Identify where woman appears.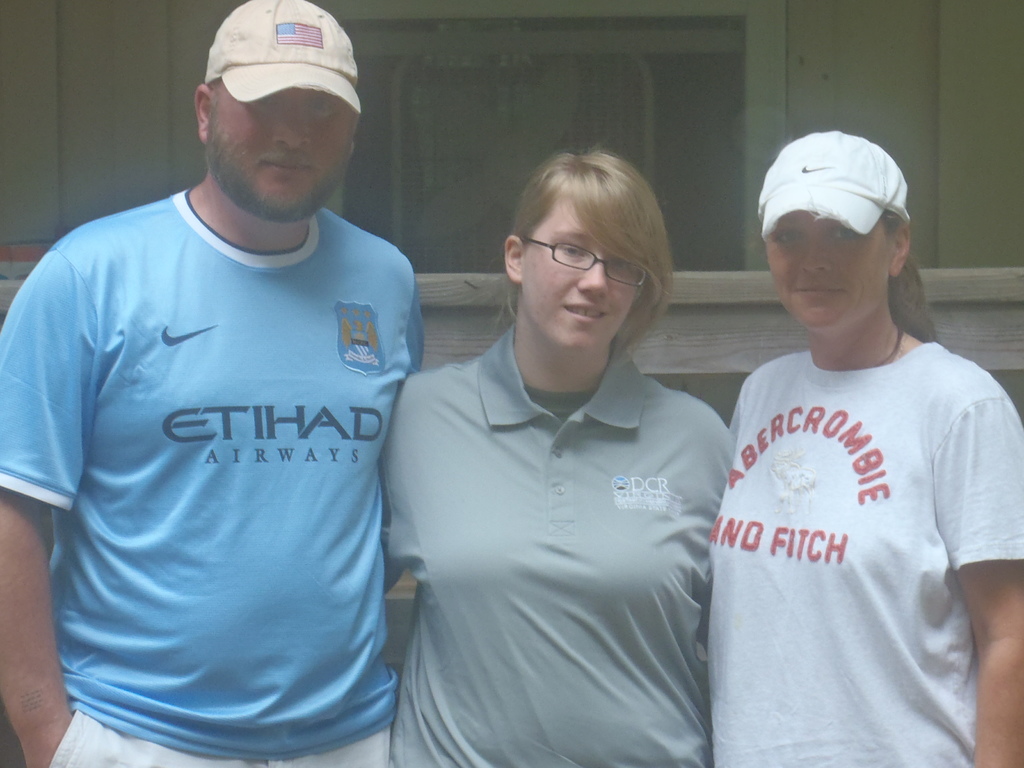
Appears at 707/127/1023/767.
